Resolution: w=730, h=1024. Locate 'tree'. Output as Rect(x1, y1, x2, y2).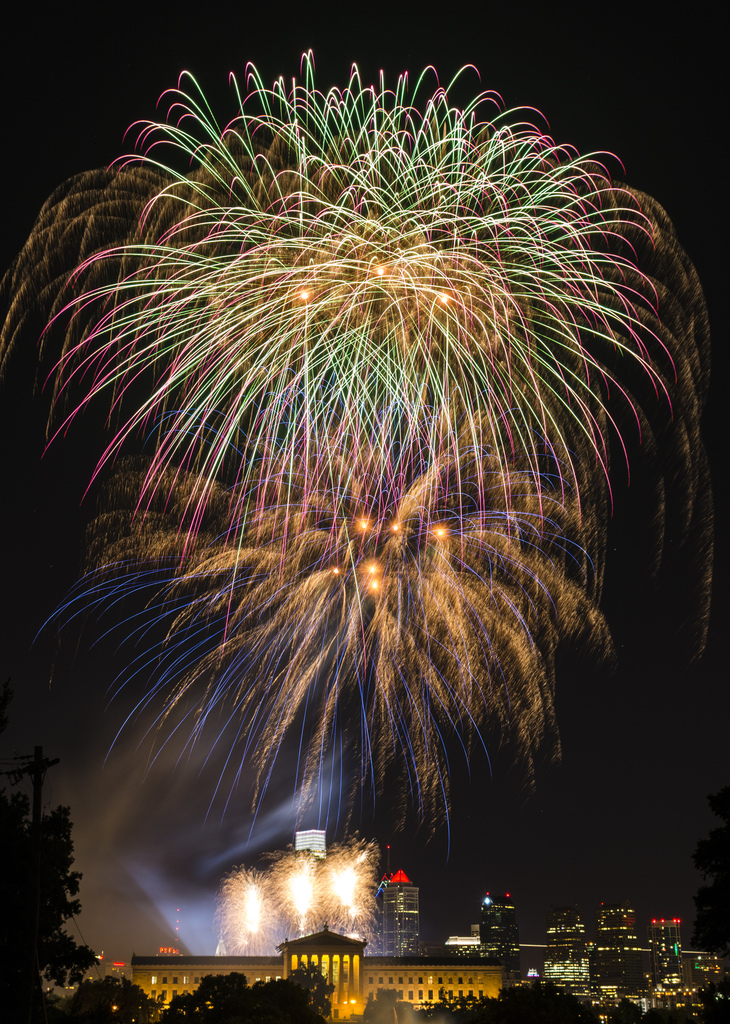
Rect(154, 972, 329, 1023).
